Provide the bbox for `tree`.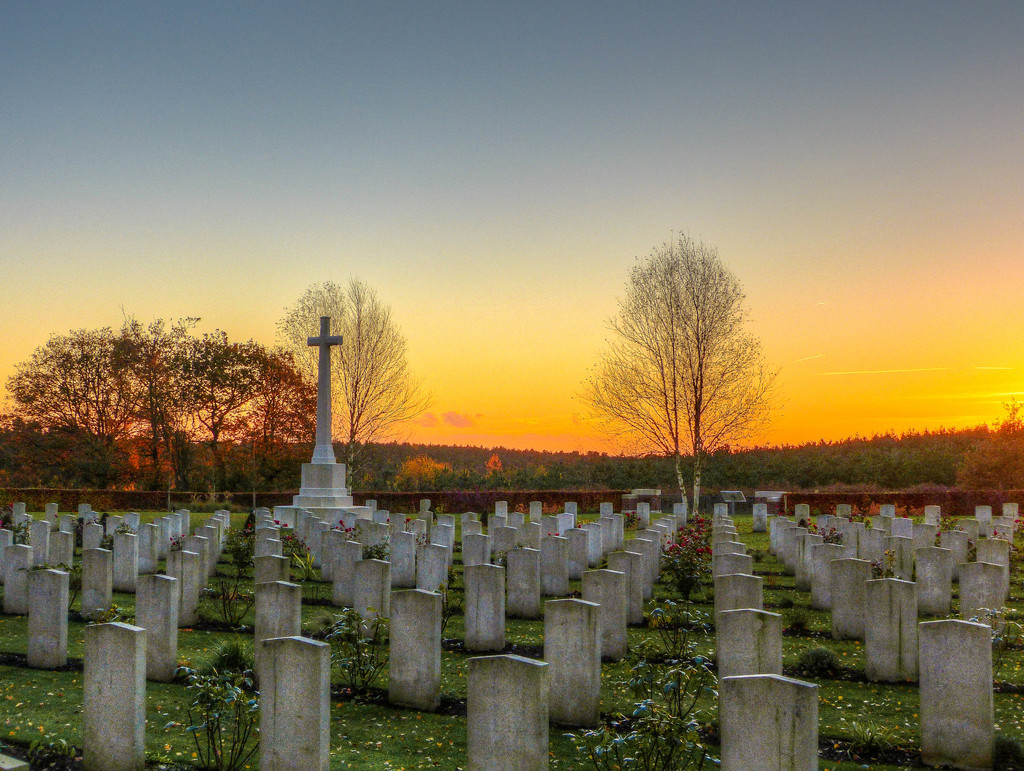
crop(580, 241, 771, 483).
